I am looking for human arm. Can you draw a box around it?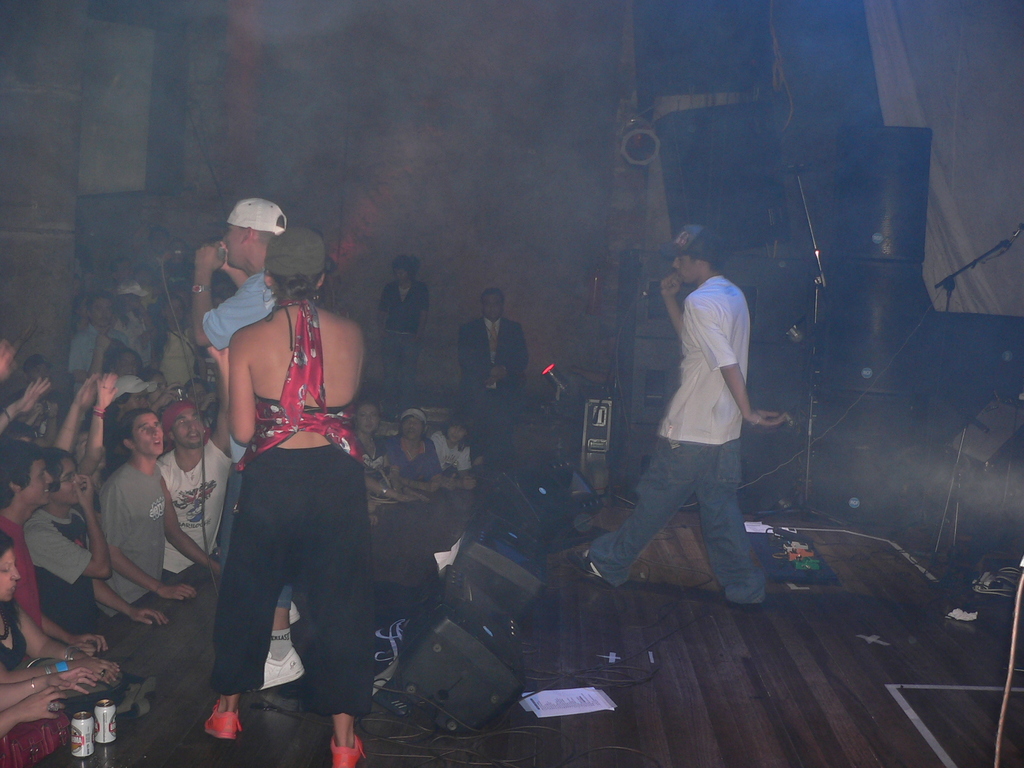
Sure, the bounding box is [x1=226, y1=234, x2=258, y2=292].
